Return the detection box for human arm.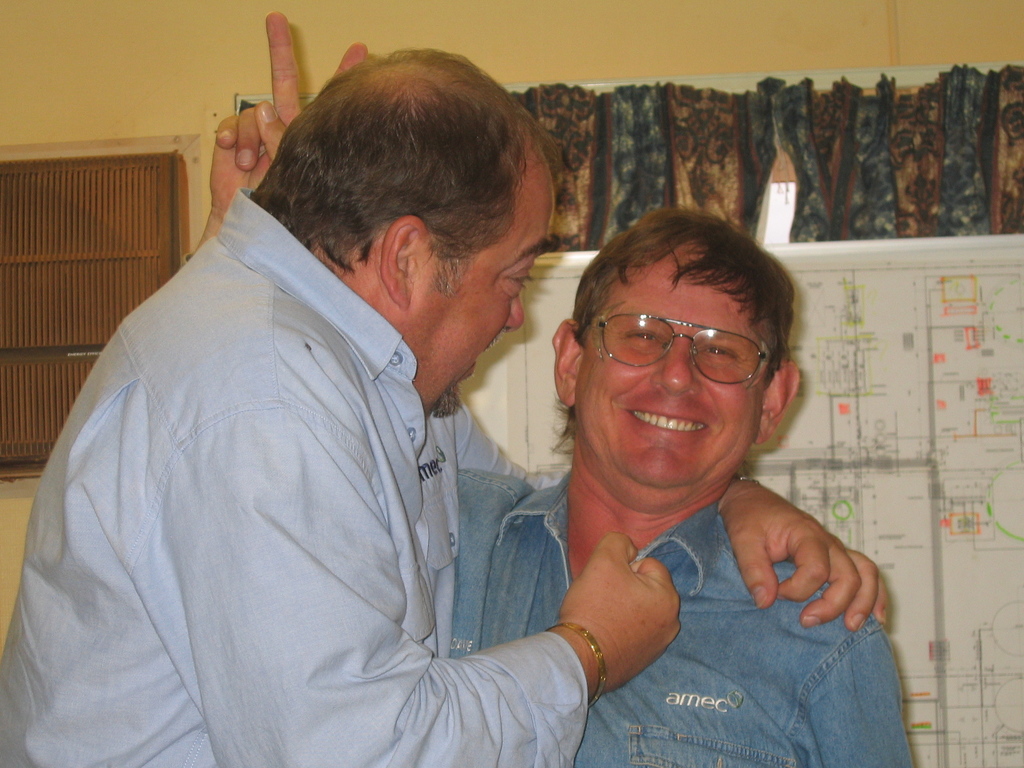
box(445, 403, 905, 633).
